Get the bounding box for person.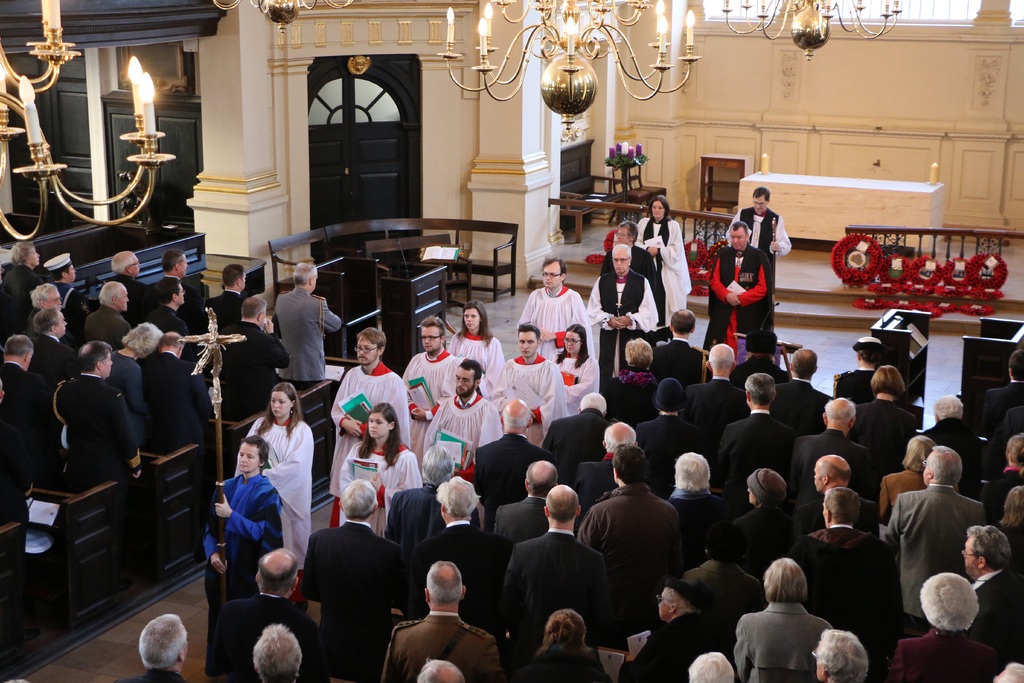
detection(596, 218, 672, 326).
